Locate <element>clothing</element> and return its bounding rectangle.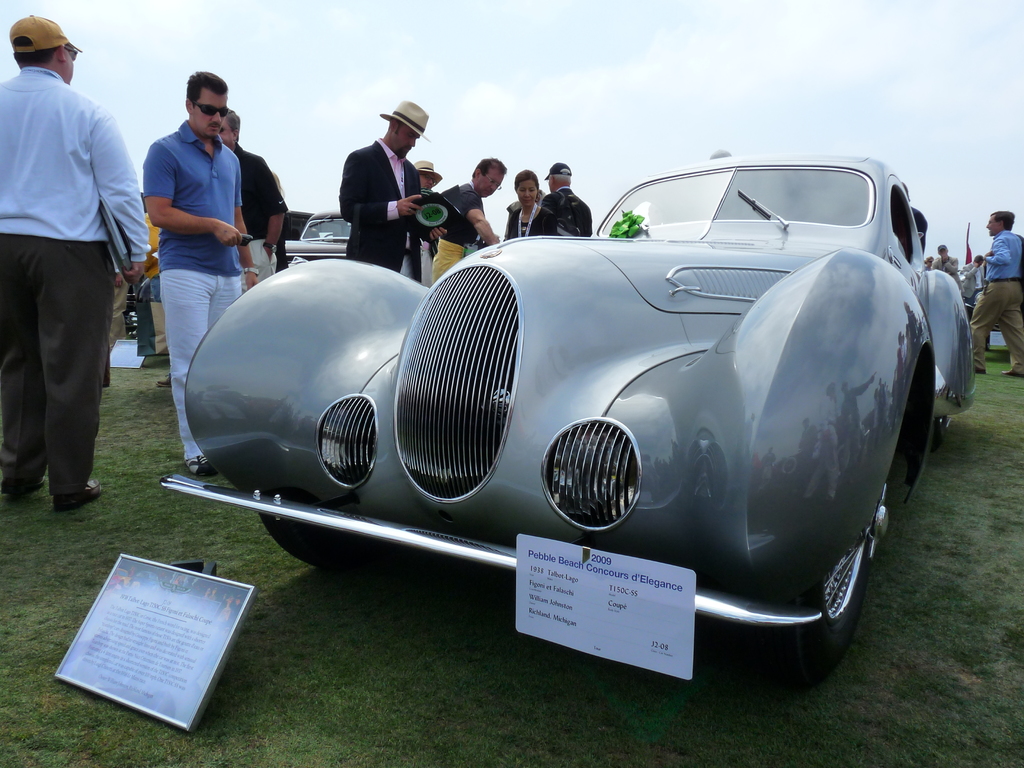
(x1=0, y1=66, x2=145, y2=492).
